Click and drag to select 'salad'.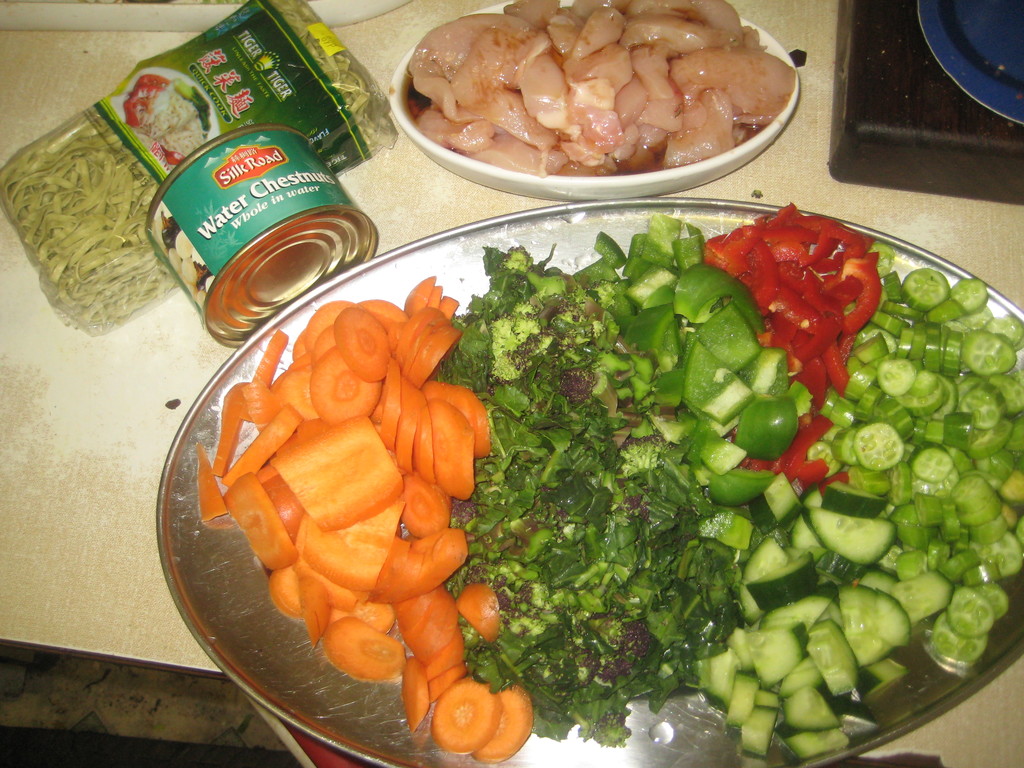
Selection: pyautogui.locateOnScreen(189, 196, 1023, 763).
